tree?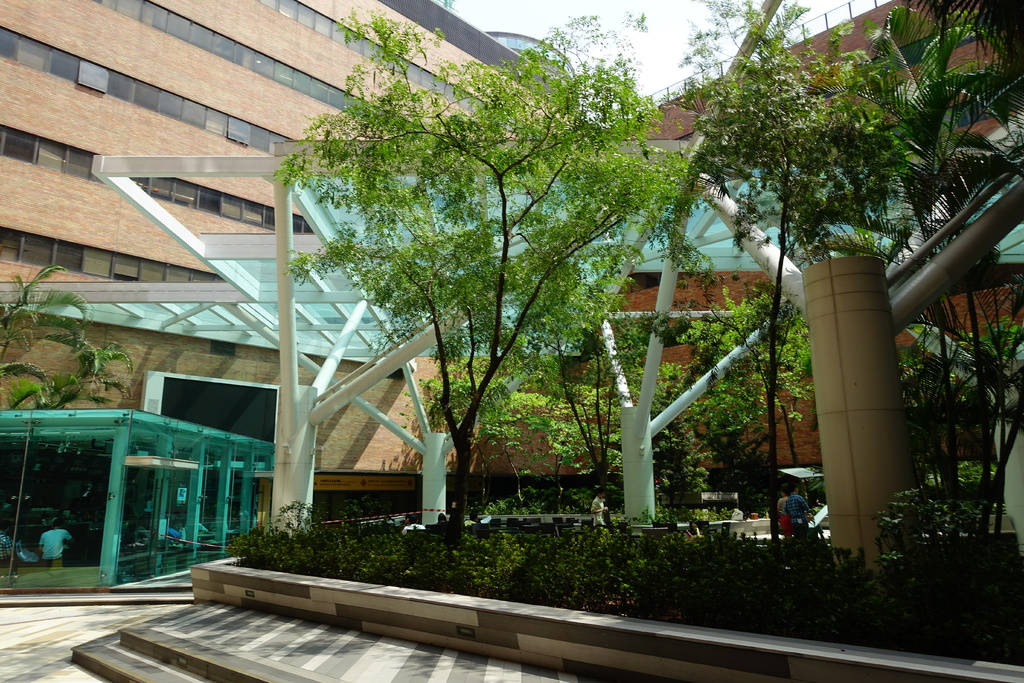
pyautogui.locateOnScreen(250, 5, 689, 534)
